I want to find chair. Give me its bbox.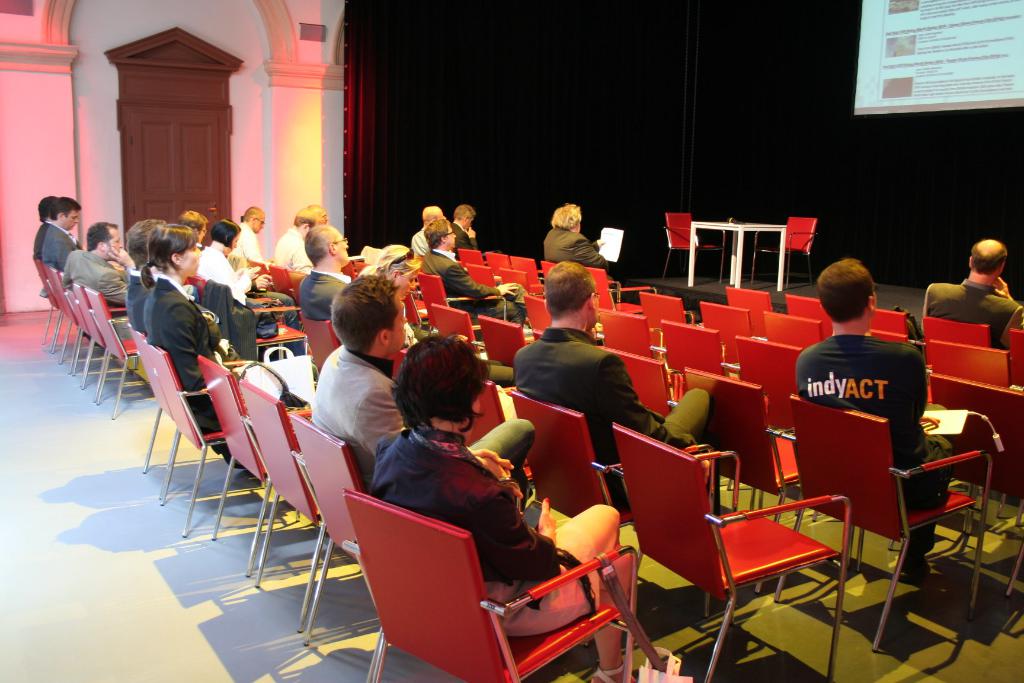
detection(781, 291, 837, 338).
